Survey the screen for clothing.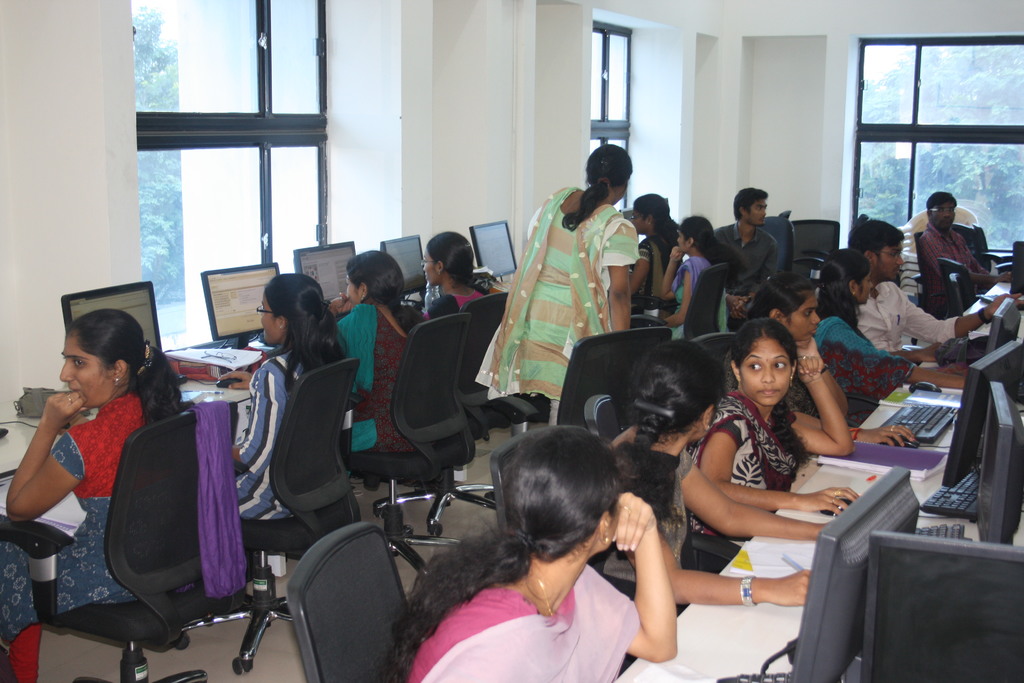
Survey found: crop(645, 252, 729, 343).
